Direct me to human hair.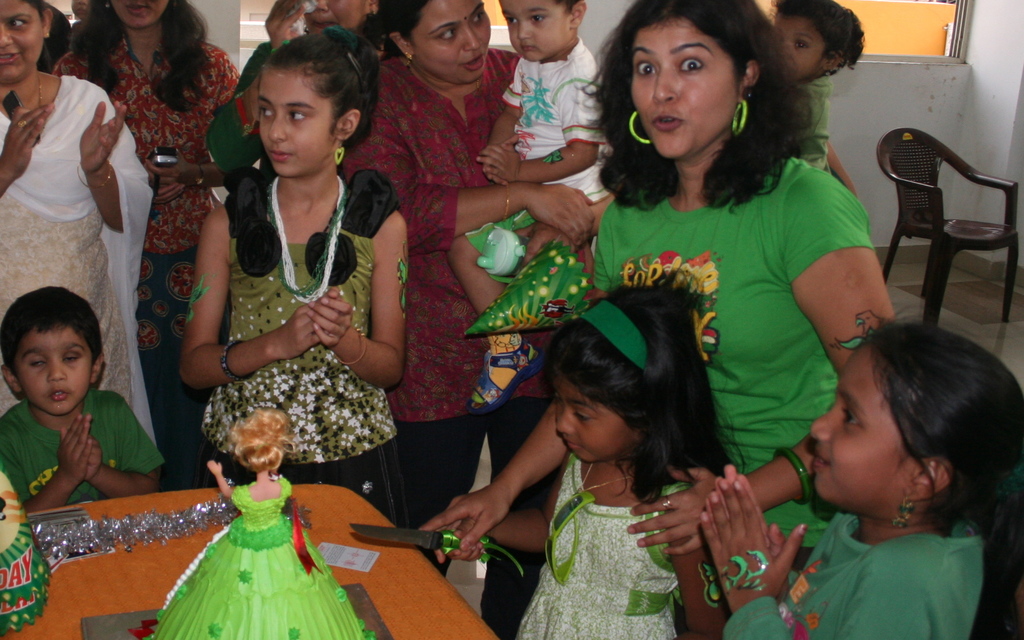
Direction: [547, 276, 753, 498].
